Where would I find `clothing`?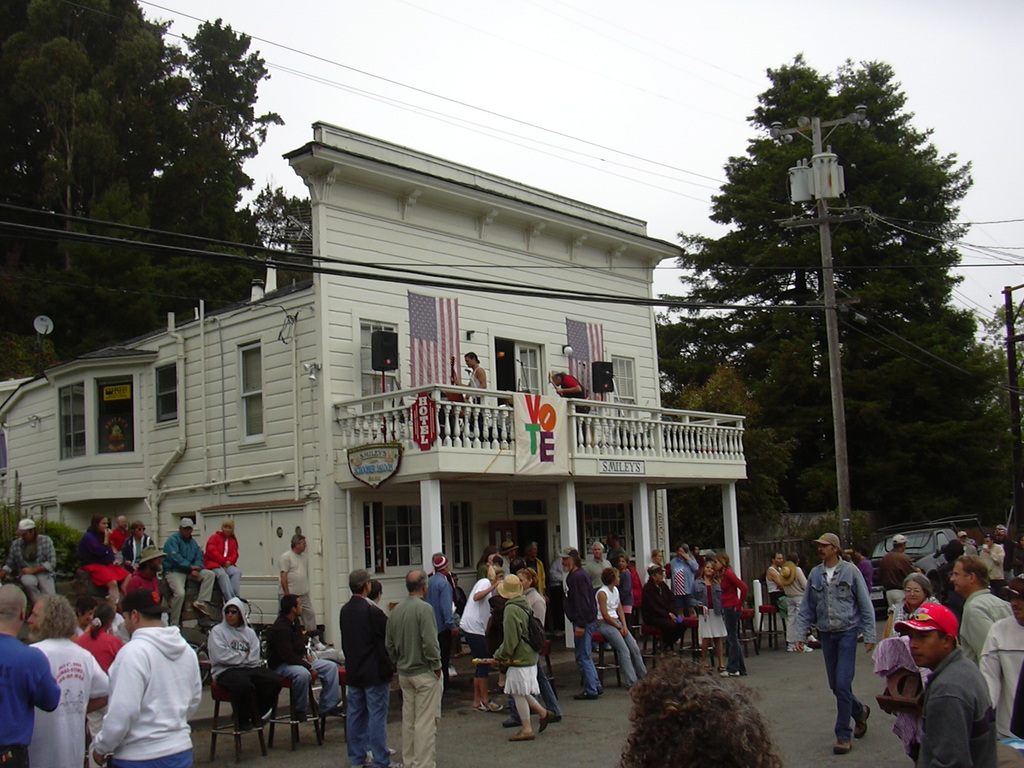
At (954,584,1012,660).
